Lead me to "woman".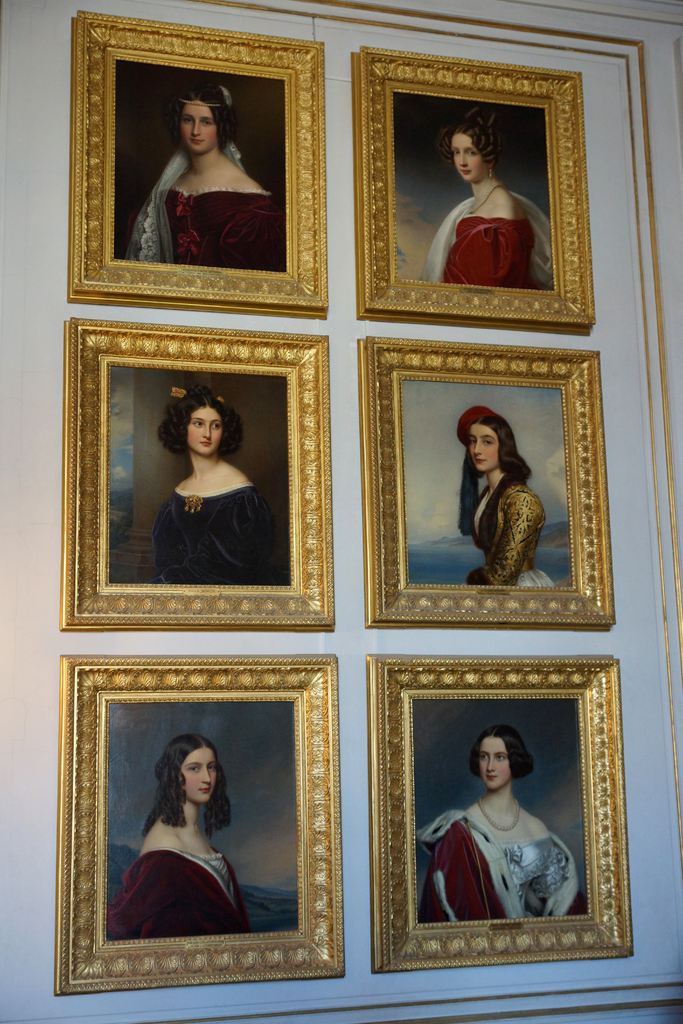
Lead to <bbox>151, 388, 269, 585</bbox>.
